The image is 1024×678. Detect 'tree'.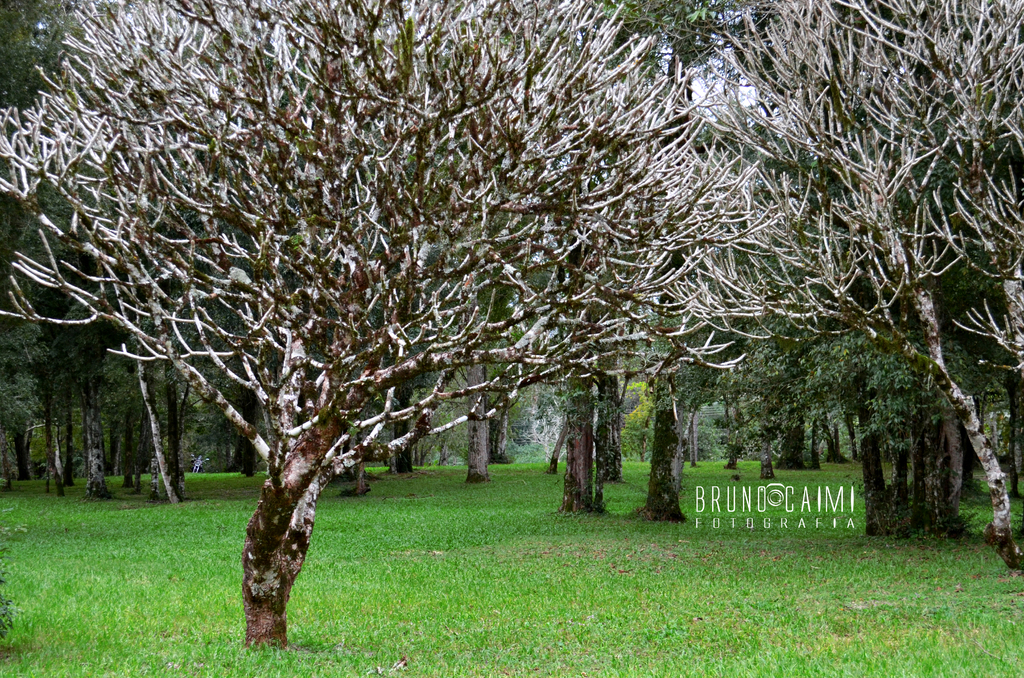
Detection: region(56, 19, 972, 547).
